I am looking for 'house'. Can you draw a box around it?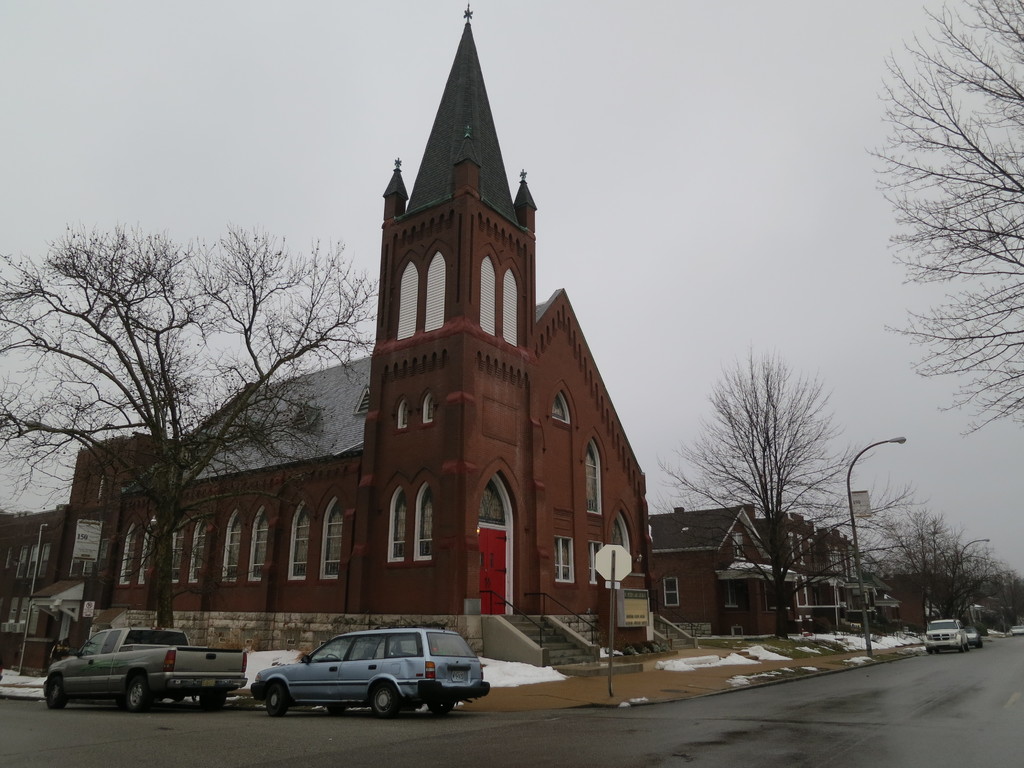
Sure, the bounding box is detection(641, 504, 781, 648).
